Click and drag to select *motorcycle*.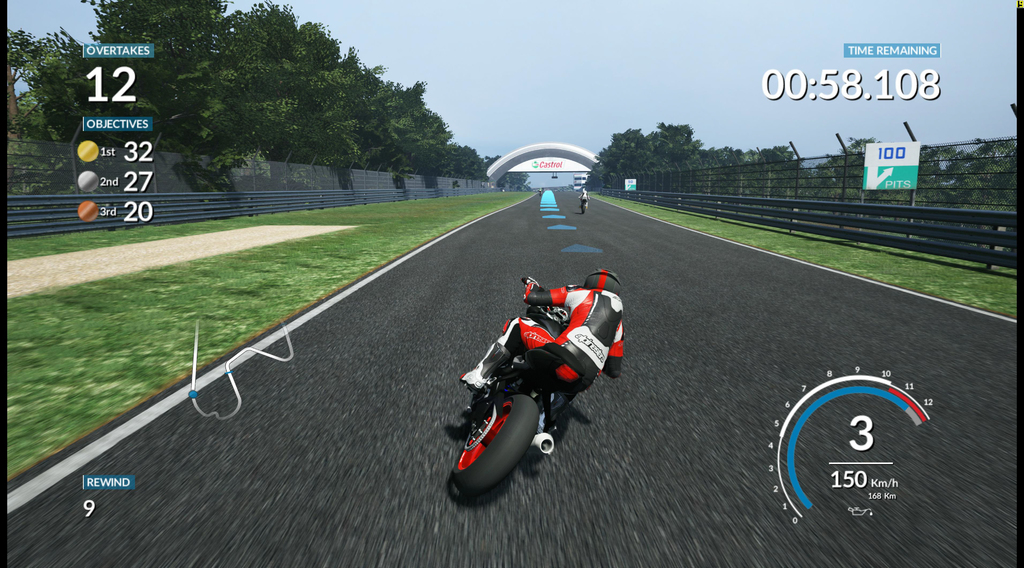
Selection: {"left": 428, "top": 317, "right": 596, "bottom": 502}.
